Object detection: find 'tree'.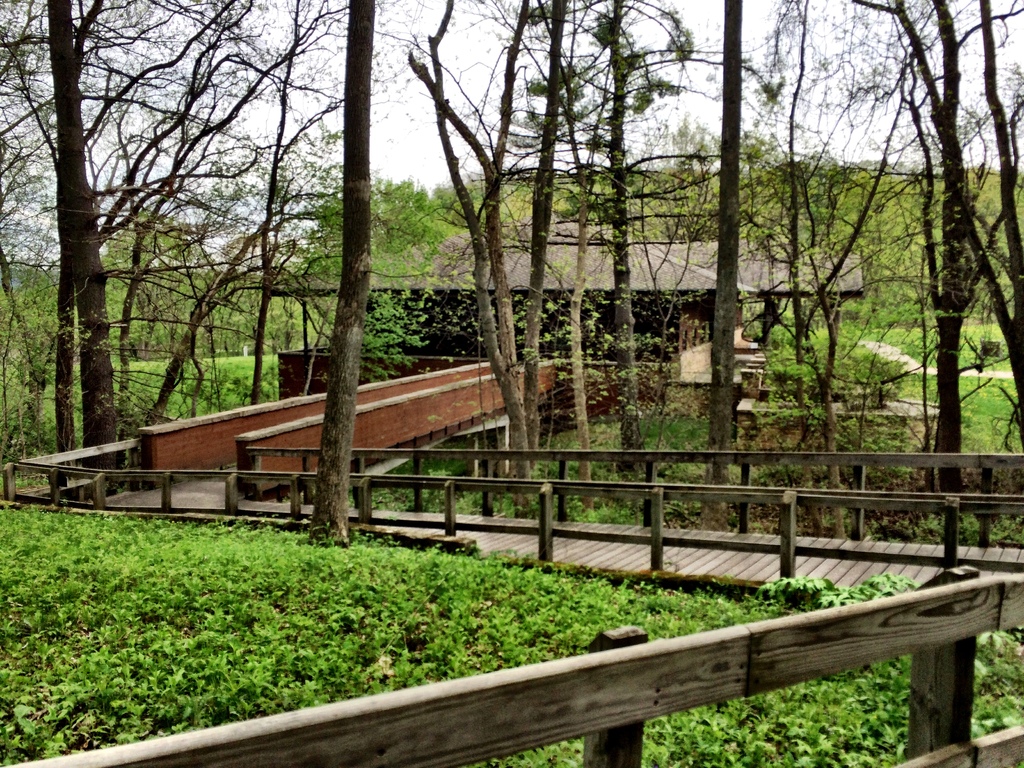
{"left": 0, "top": 0, "right": 337, "bottom": 483}.
